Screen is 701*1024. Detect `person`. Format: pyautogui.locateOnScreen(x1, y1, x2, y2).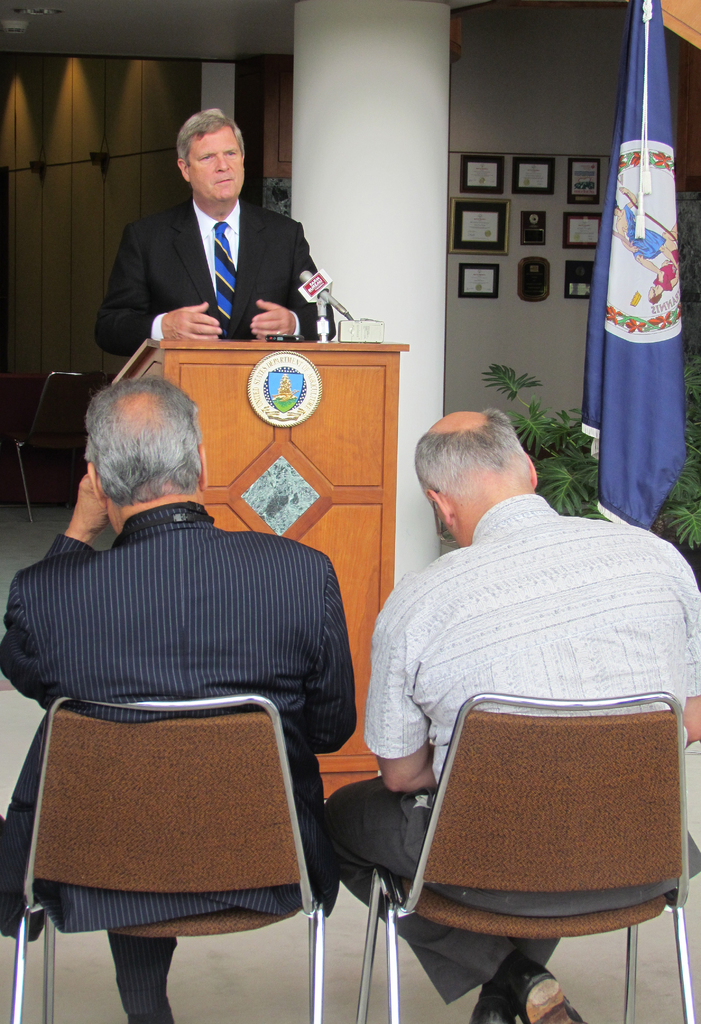
pyautogui.locateOnScreen(95, 102, 331, 352).
